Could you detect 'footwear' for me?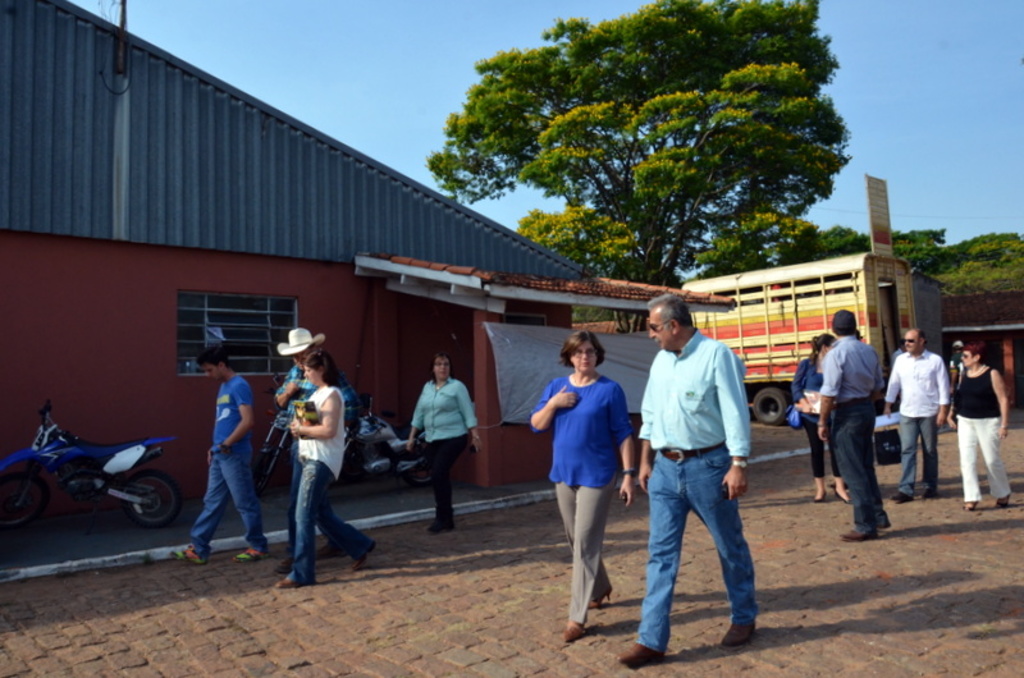
Detection result: rect(561, 615, 589, 645).
